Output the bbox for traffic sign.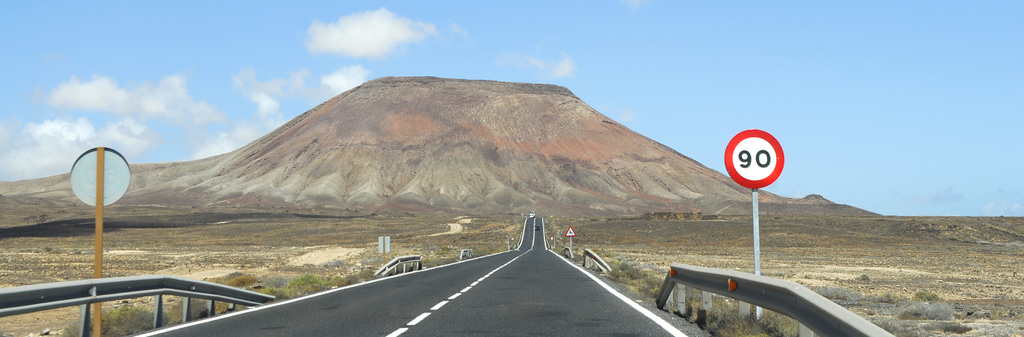
{"left": 725, "top": 131, "right": 784, "bottom": 188}.
